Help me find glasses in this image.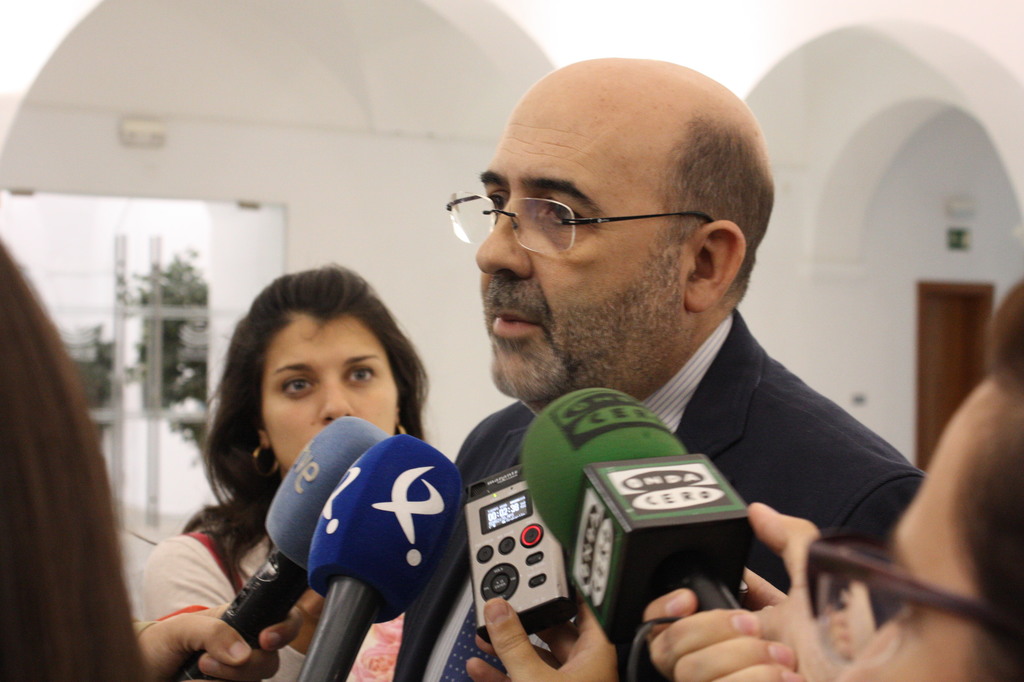
Found it: x1=443, y1=173, x2=715, y2=254.
